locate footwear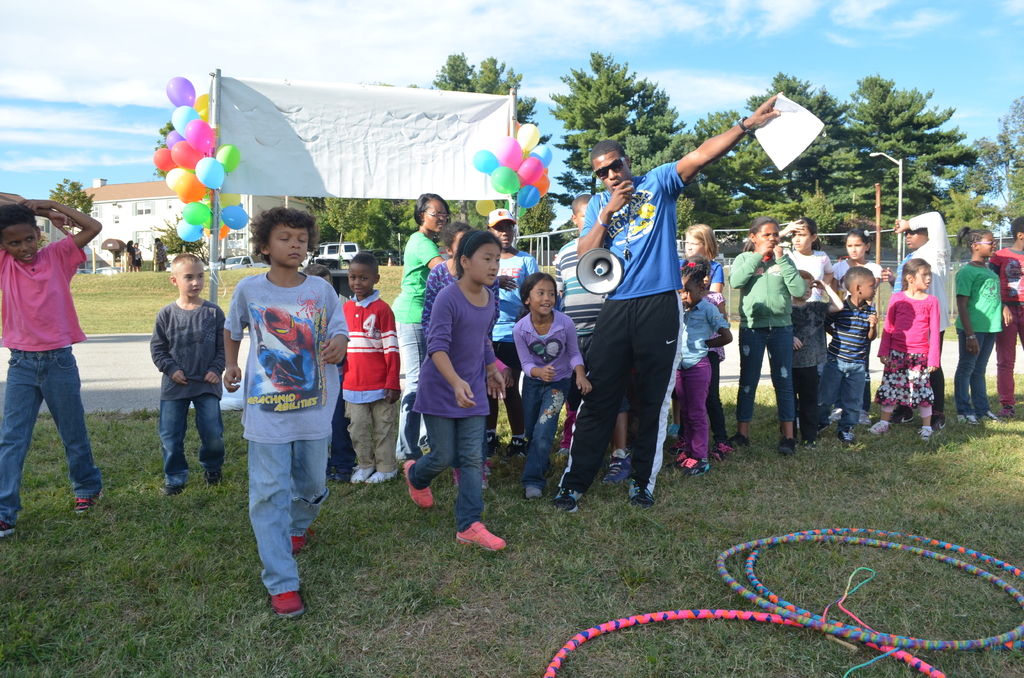
0/520/11/538
